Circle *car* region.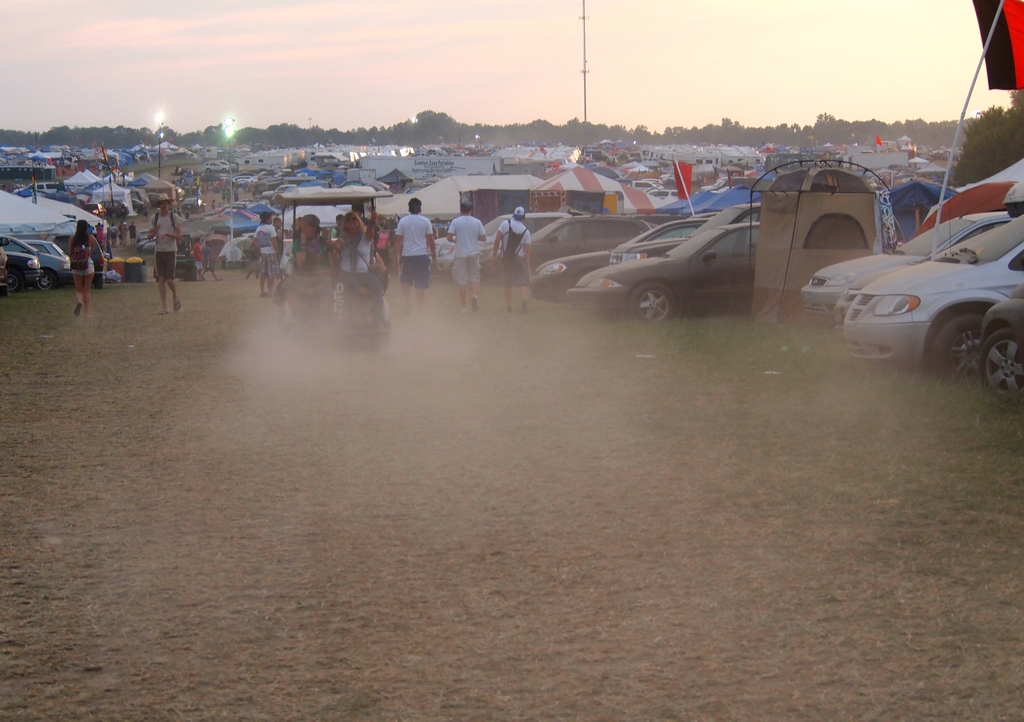
Region: left=145, top=195, right=161, bottom=208.
